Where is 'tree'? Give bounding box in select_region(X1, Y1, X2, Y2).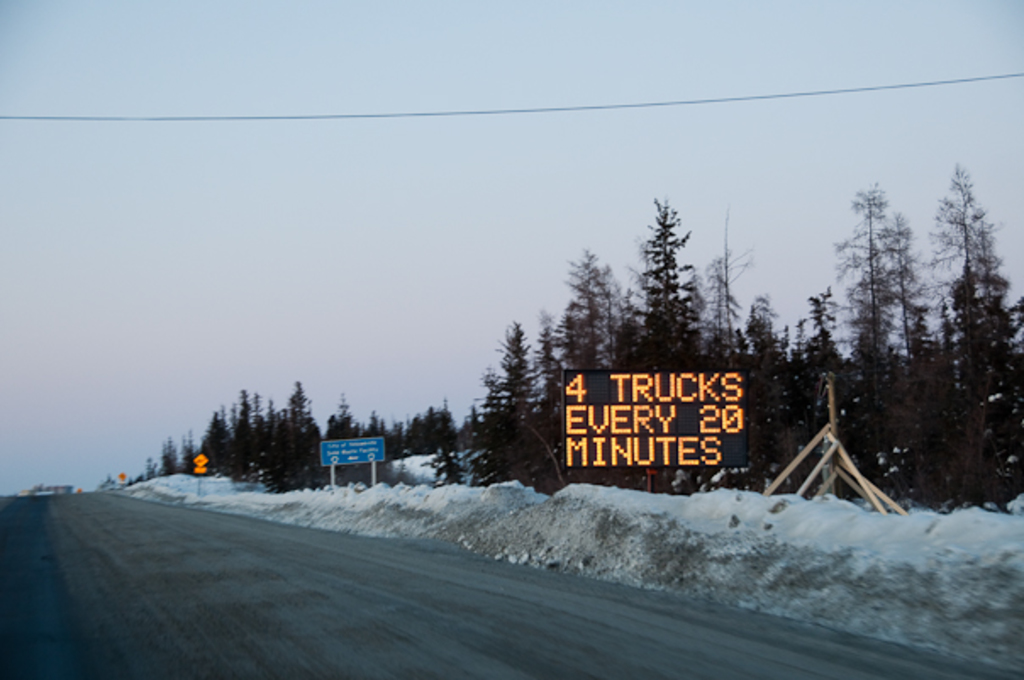
select_region(927, 163, 1004, 522).
